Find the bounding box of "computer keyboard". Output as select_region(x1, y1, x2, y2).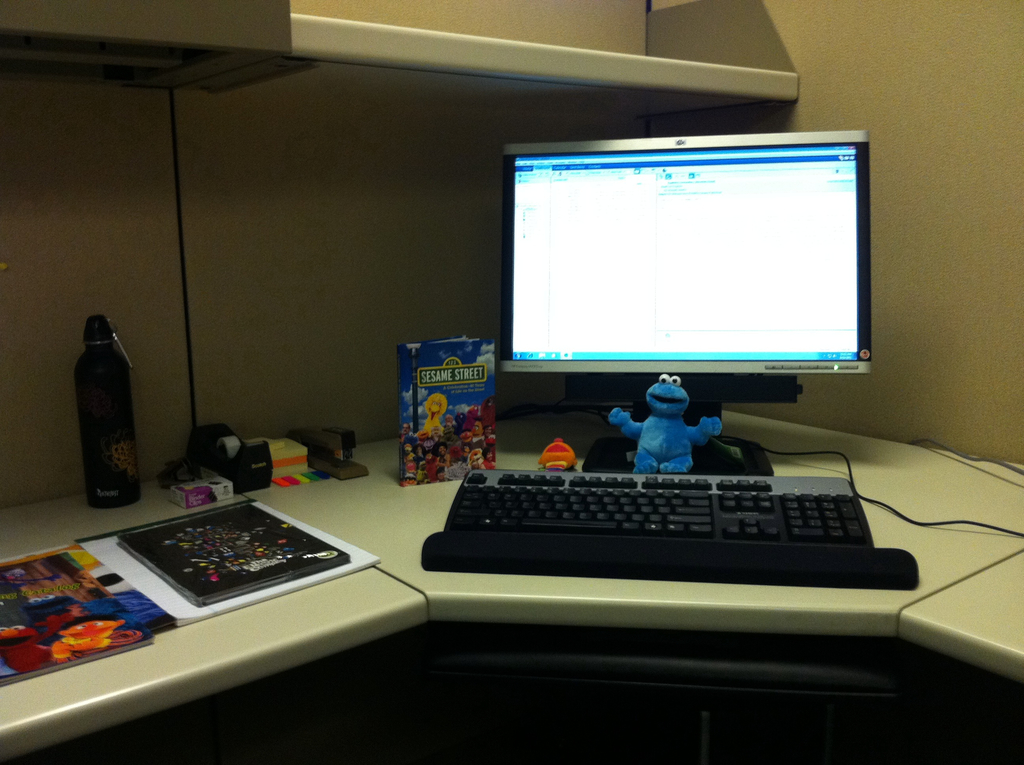
select_region(444, 465, 873, 548).
